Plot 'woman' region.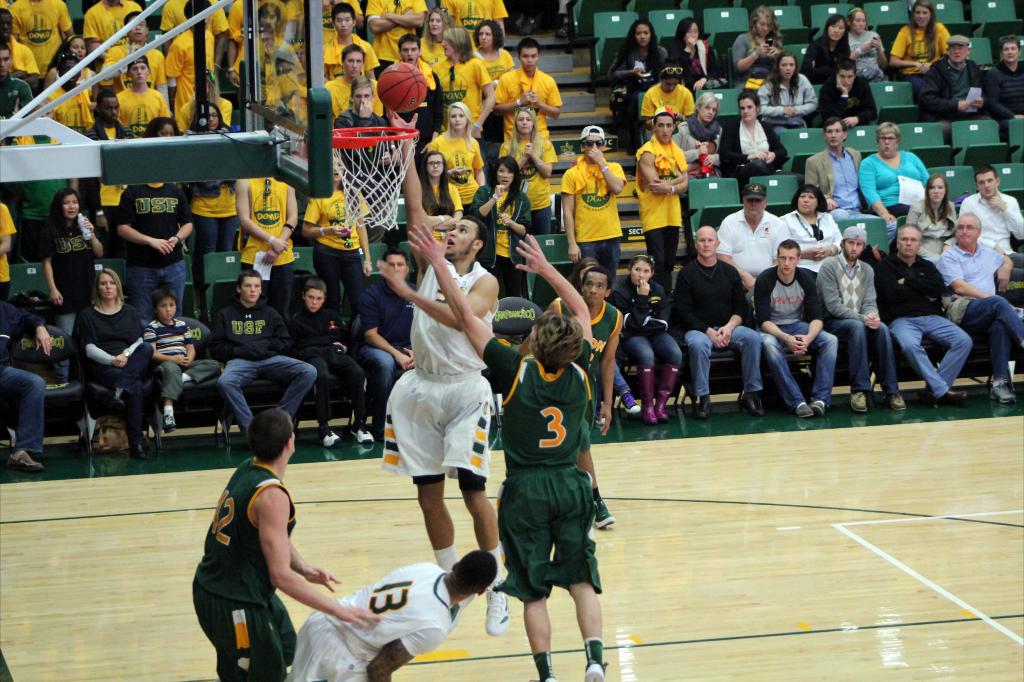
Plotted at locate(440, 25, 493, 139).
